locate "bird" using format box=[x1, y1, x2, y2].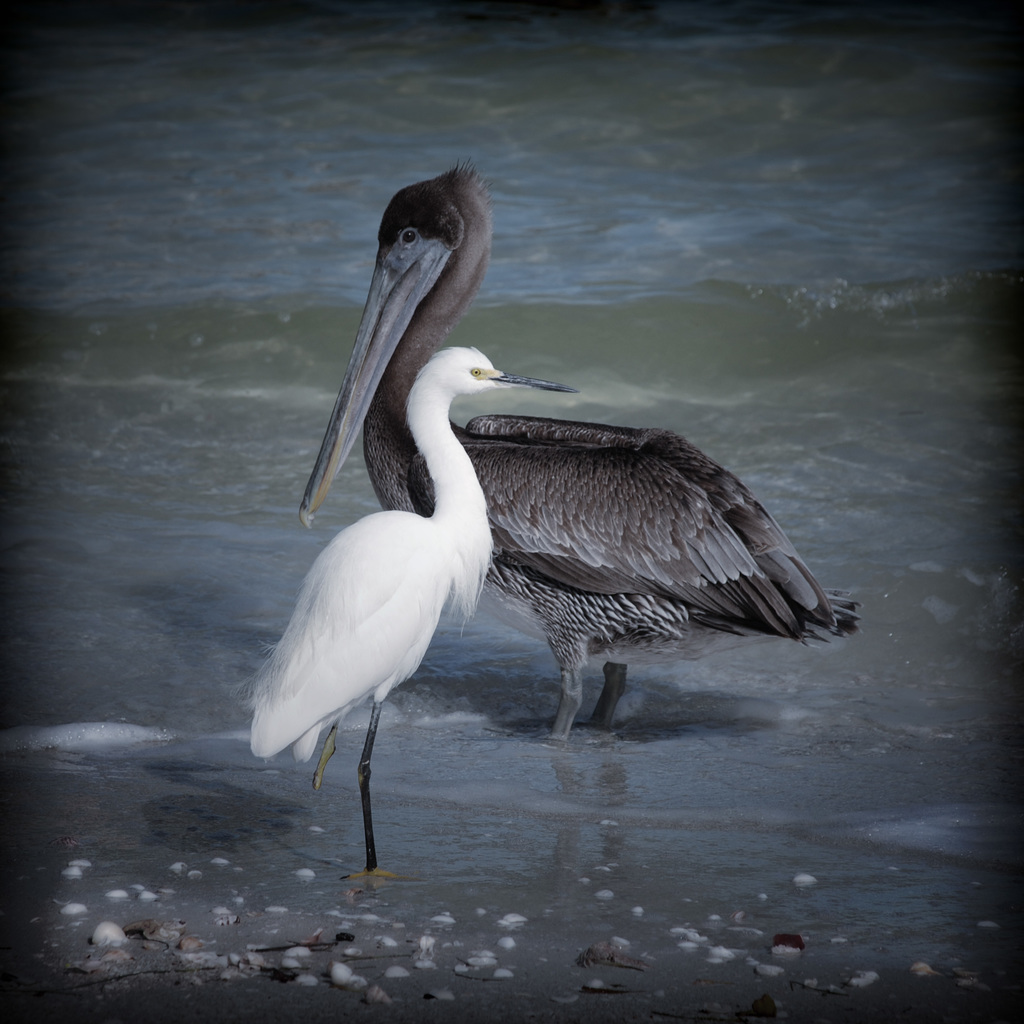
box=[239, 343, 580, 893].
